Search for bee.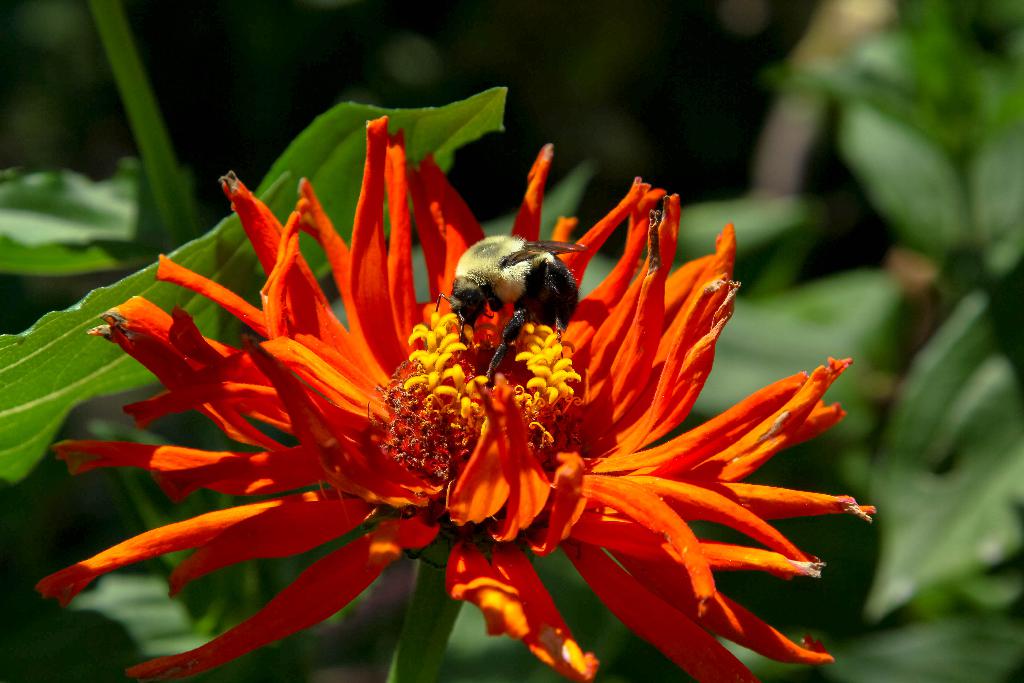
Found at x1=442, y1=221, x2=597, y2=362.
